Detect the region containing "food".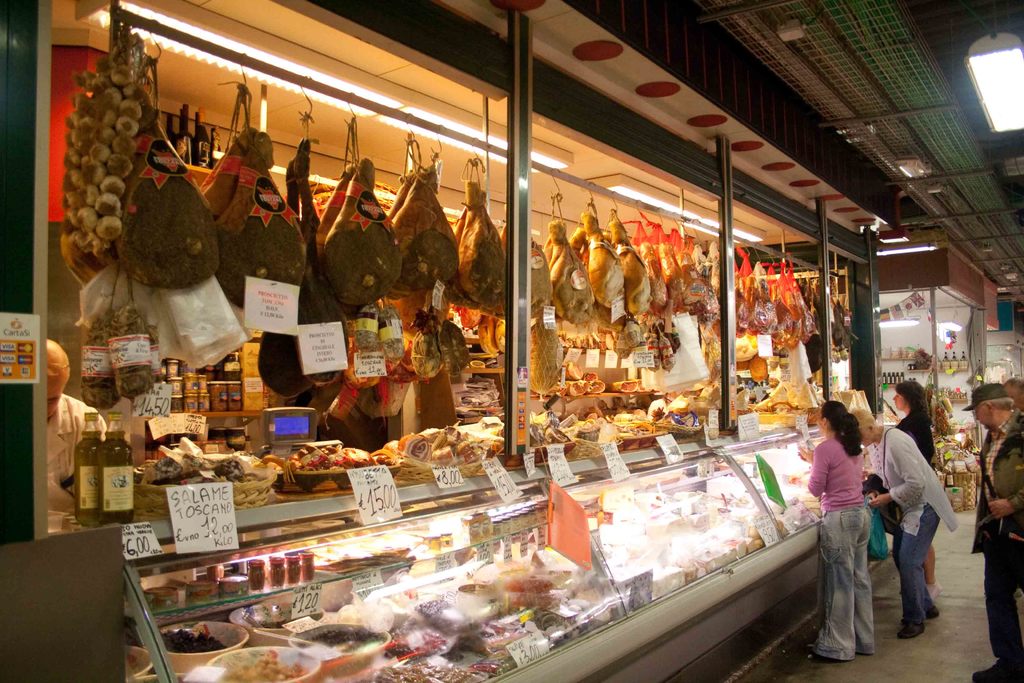
{"left": 541, "top": 237, "right": 552, "bottom": 266}.
